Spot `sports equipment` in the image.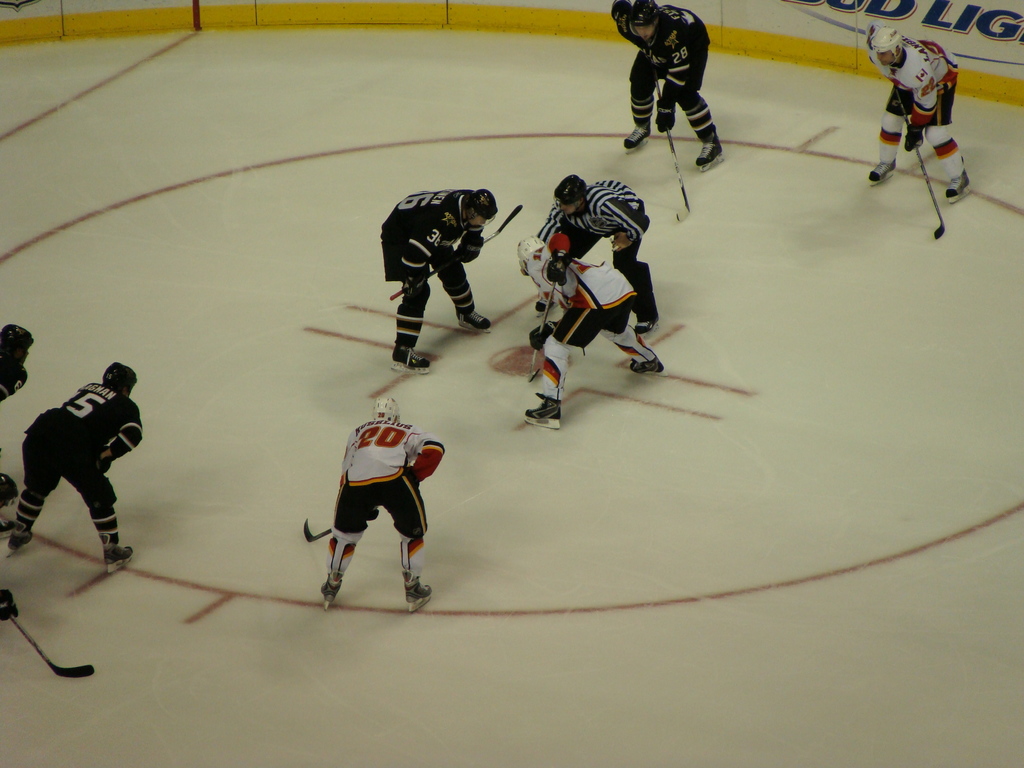
`sports equipment` found at l=0, t=474, r=19, b=511.
